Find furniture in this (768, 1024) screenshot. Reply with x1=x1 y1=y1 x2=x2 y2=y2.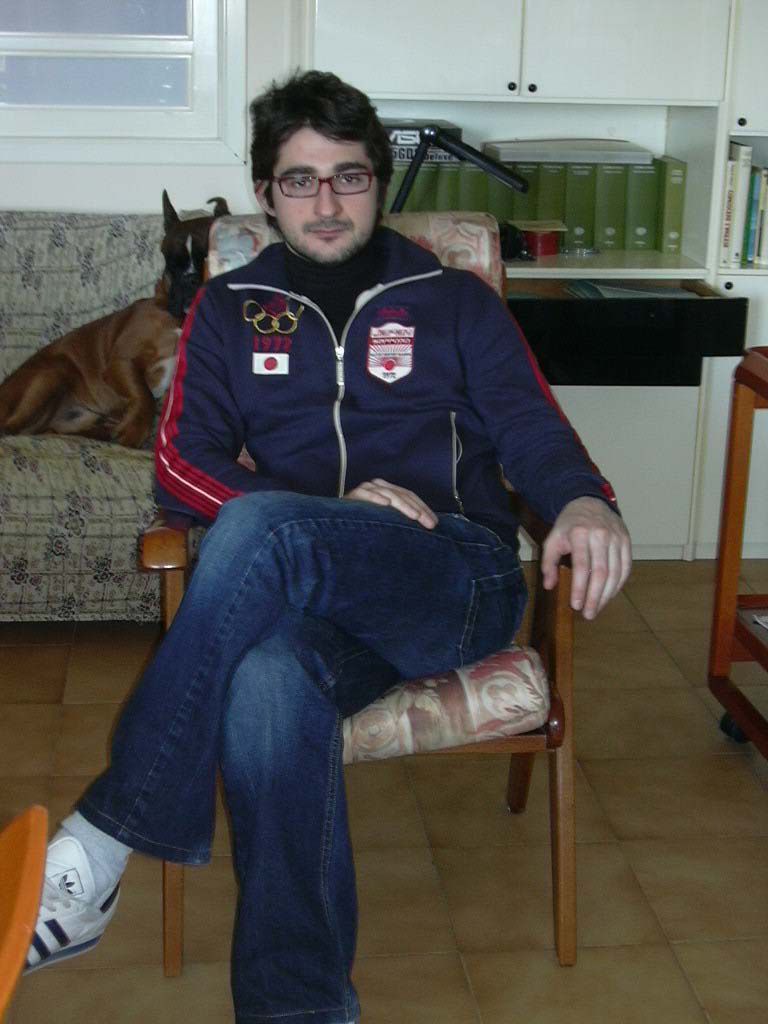
x1=138 y1=211 x2=582 y2=978.
